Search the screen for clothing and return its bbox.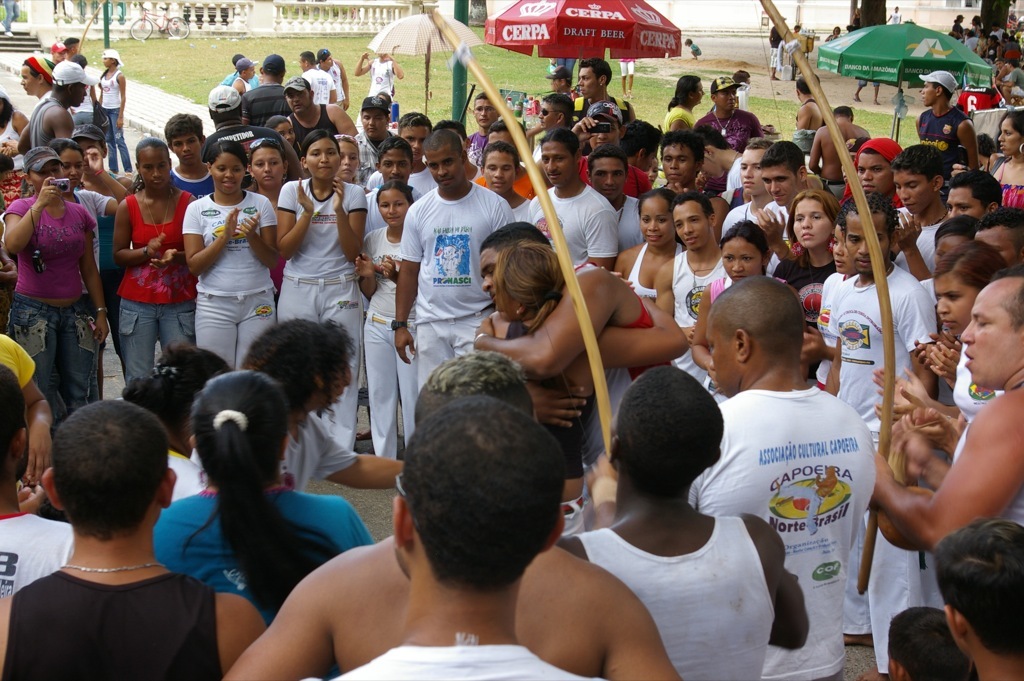
Found: locate(277, 279, 357, 448).
